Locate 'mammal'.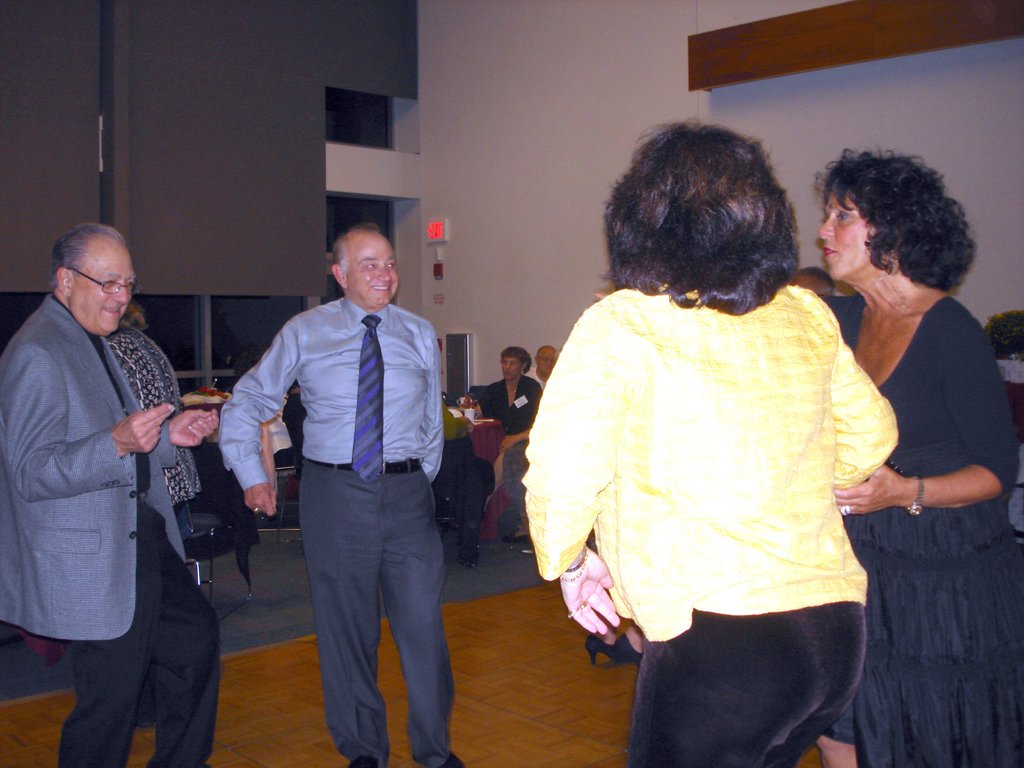
Bounding box: [819,146,1023,767].
